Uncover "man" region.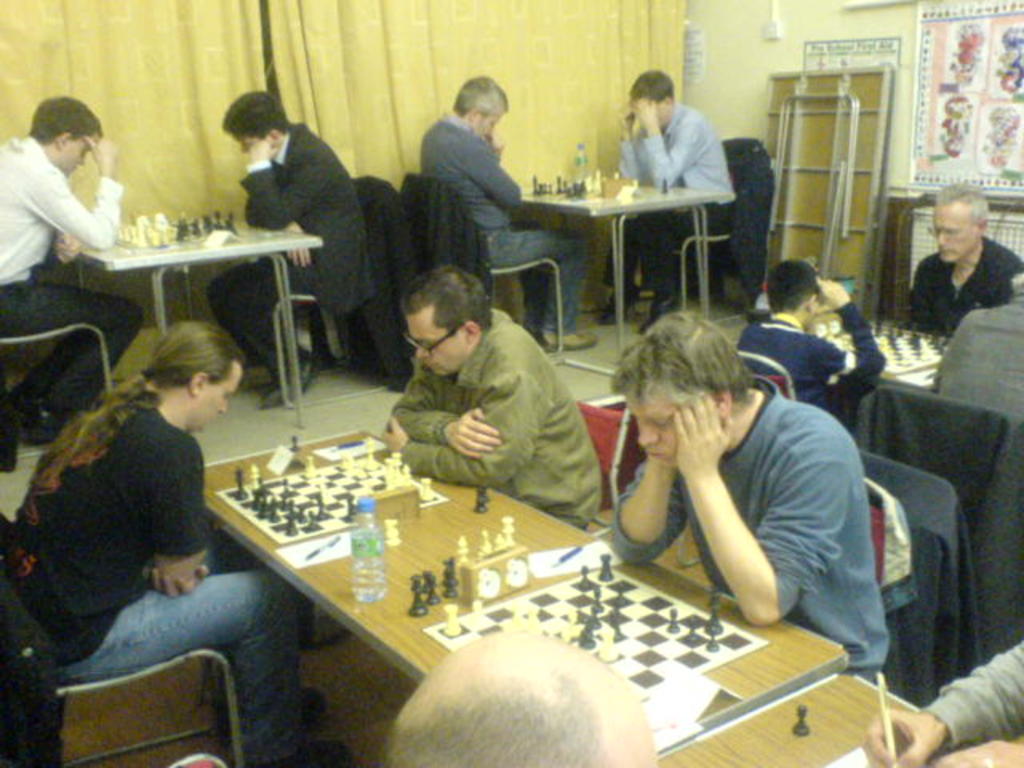
Uncovered: x1=208 y1=83 x2=378 y2=410.
